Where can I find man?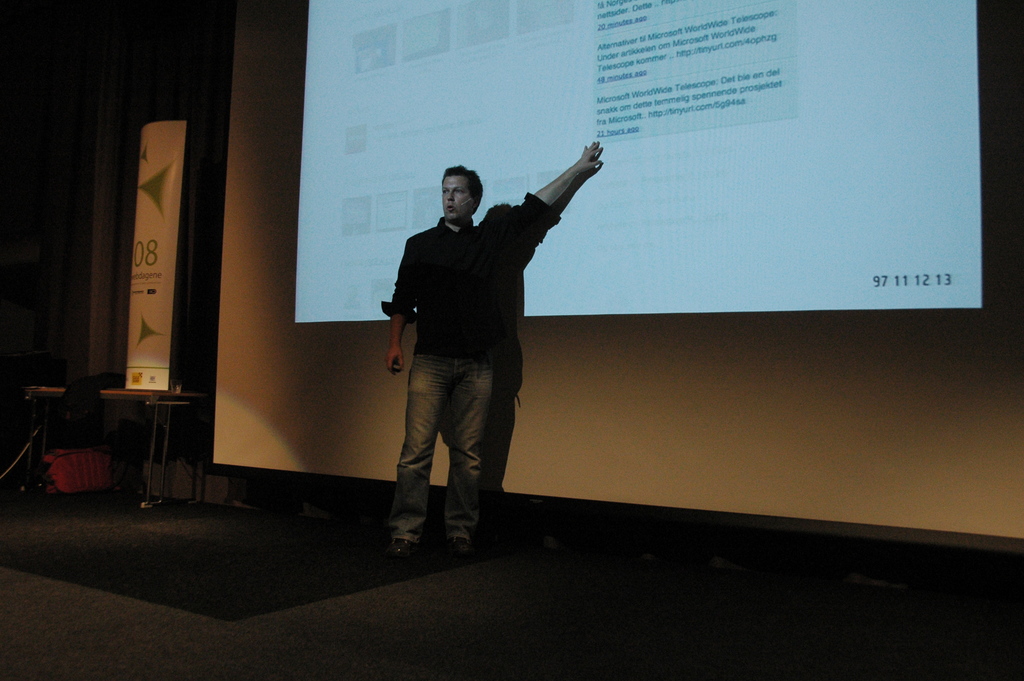
You can find it at left=380, top=136, right=587, bottom=555.
